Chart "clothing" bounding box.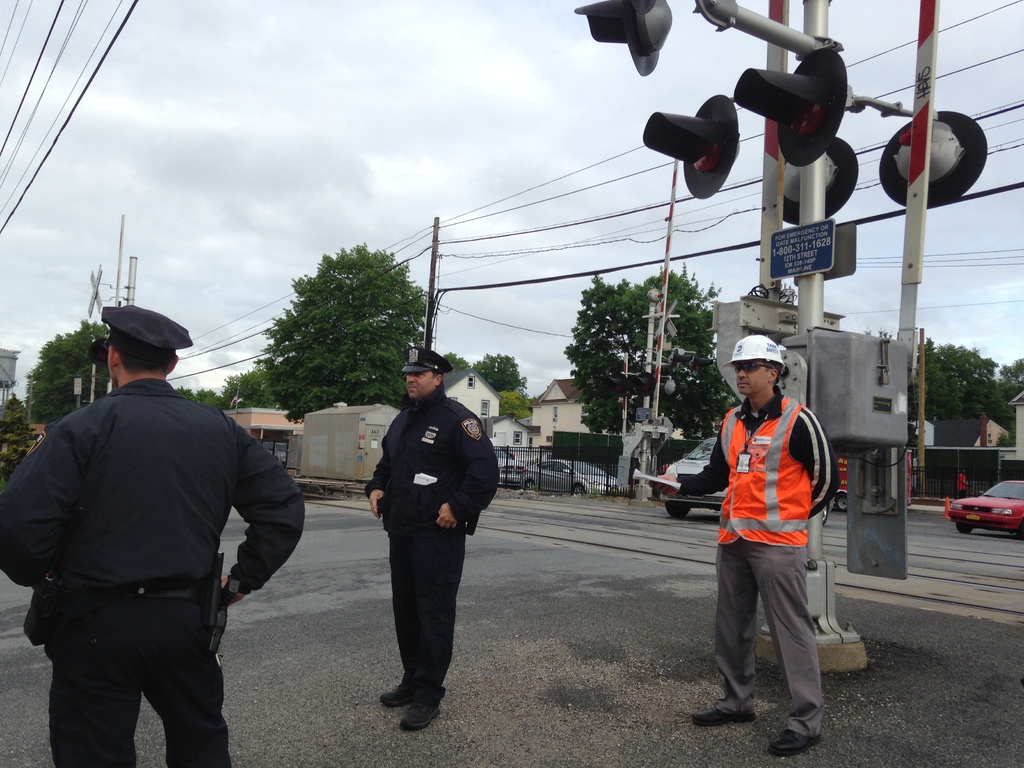
Charted: locate(959, 472, 966, 497).
